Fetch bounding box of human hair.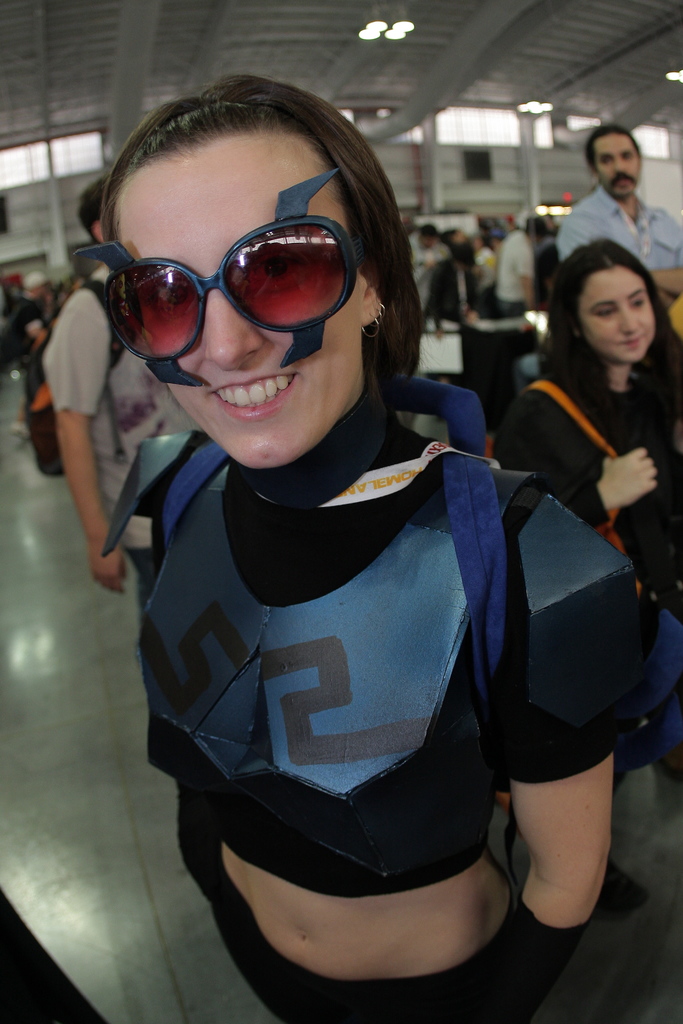
Bbox: box(83, 77, 413, 431).
